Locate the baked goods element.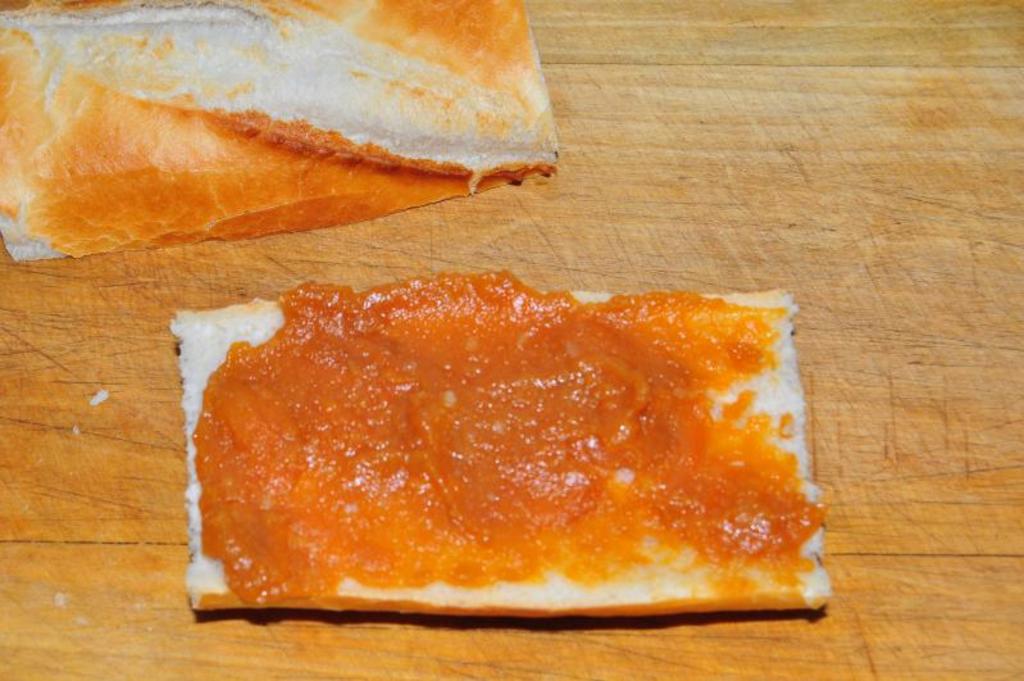
Element bbox: (x1=0, y1=0, x2=556, y2=267).
